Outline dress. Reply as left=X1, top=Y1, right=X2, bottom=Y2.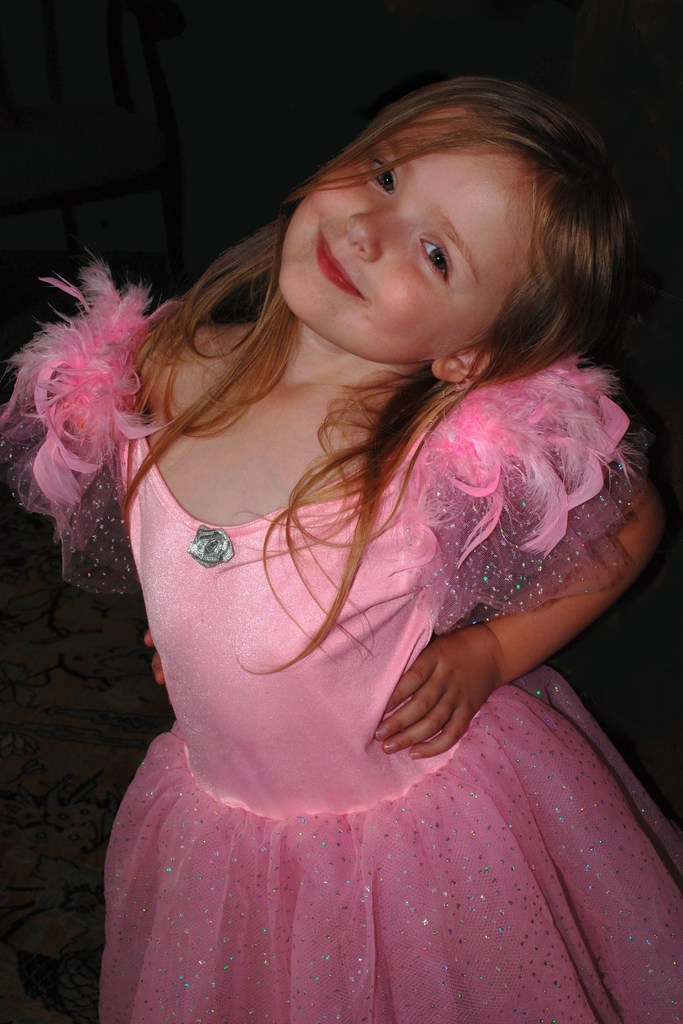
left=0, top=253, right=682, bottom=1023.
